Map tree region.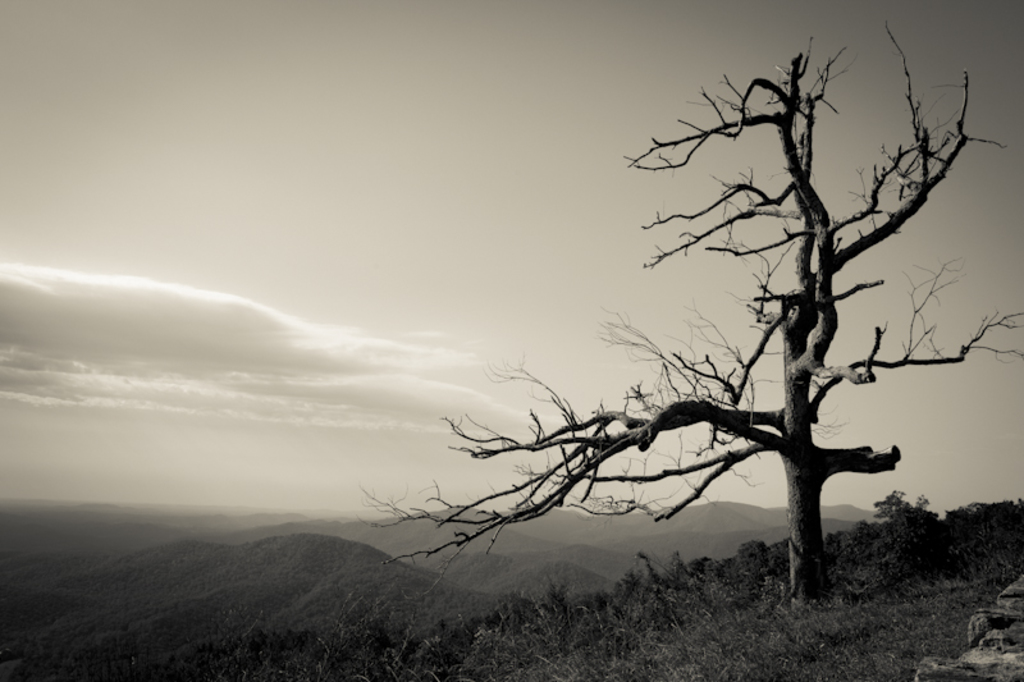
Mapped to left=328, top=50, right=978, bottom=589.
